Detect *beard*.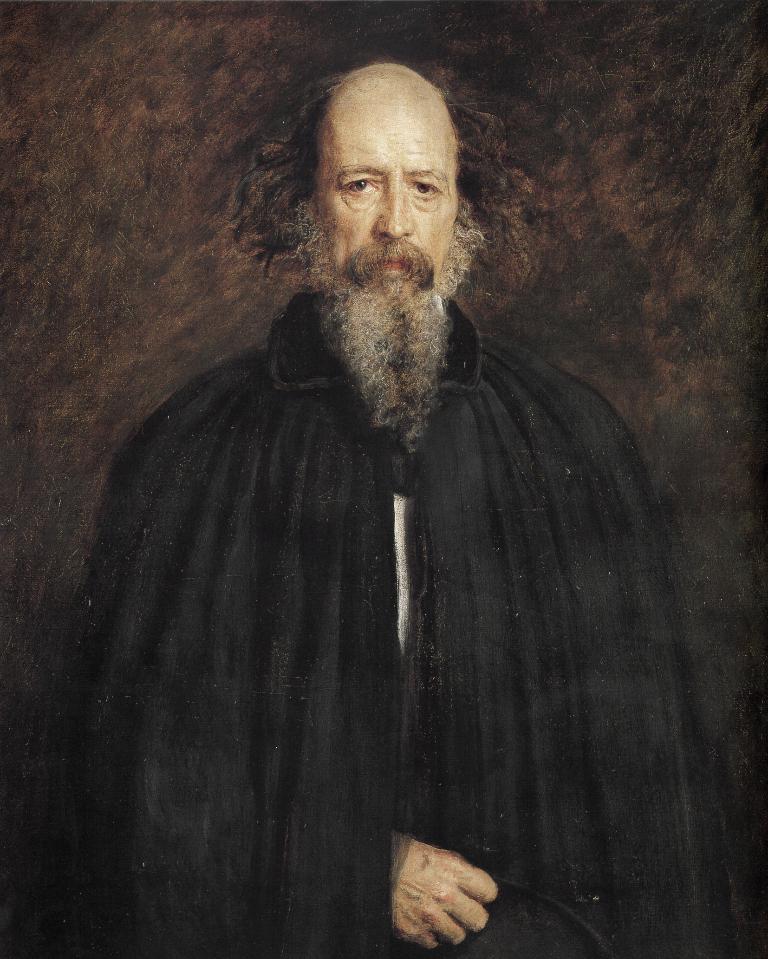
Detected at {"left": 305, "top": 223, "right": 490, "bottom": 454}.
